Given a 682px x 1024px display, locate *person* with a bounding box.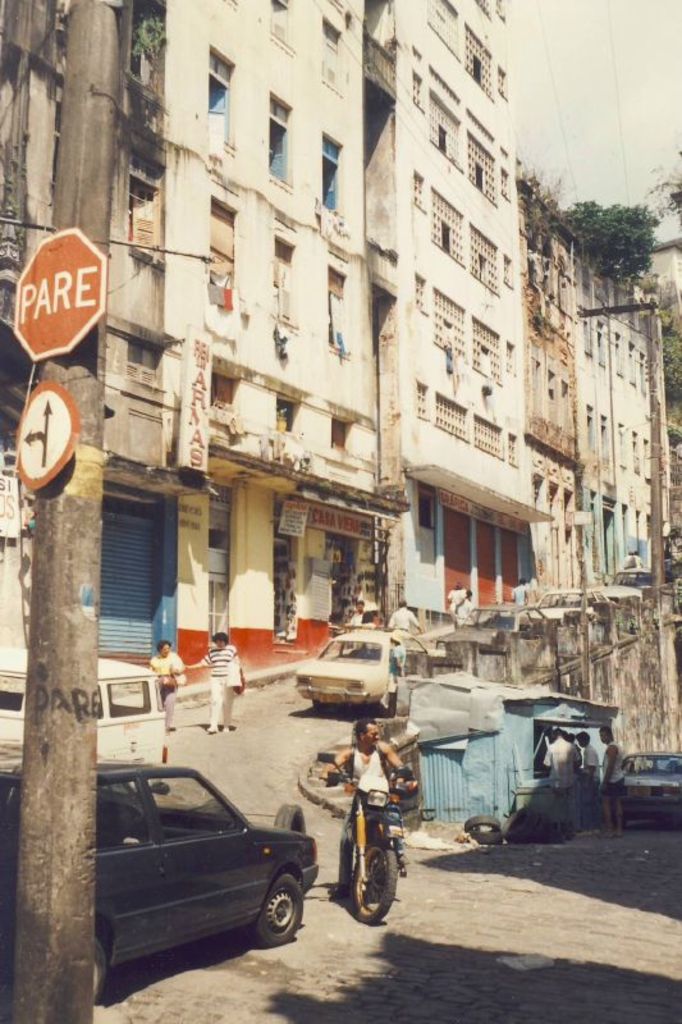
Located: 324,716,407,896.
